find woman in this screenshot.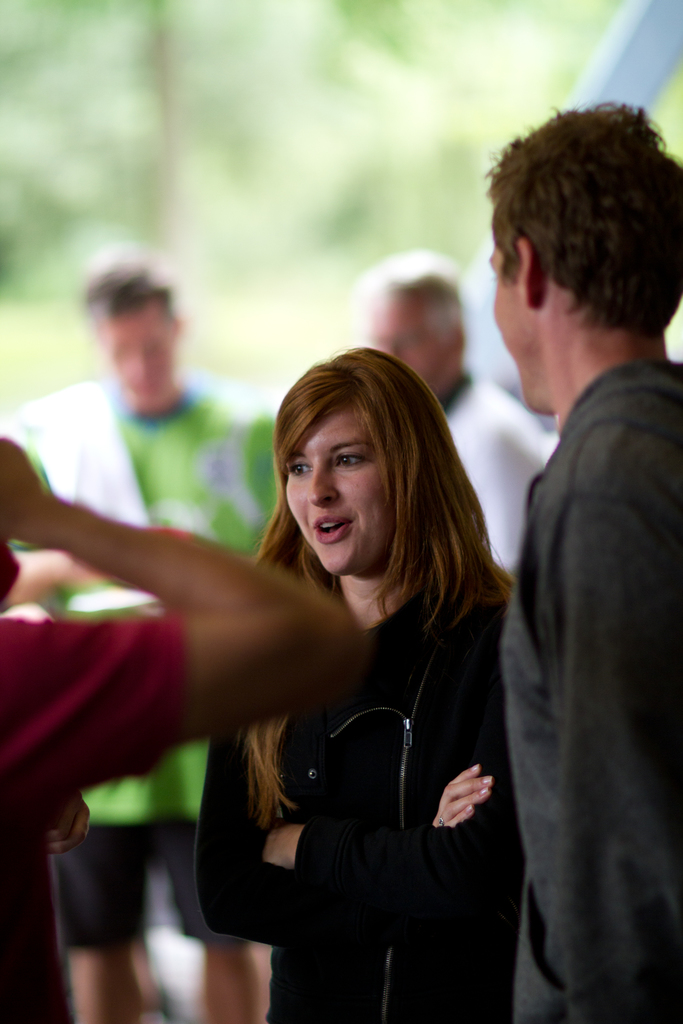
The bounding box for woman is locate(156, 317, 534, 1013).
